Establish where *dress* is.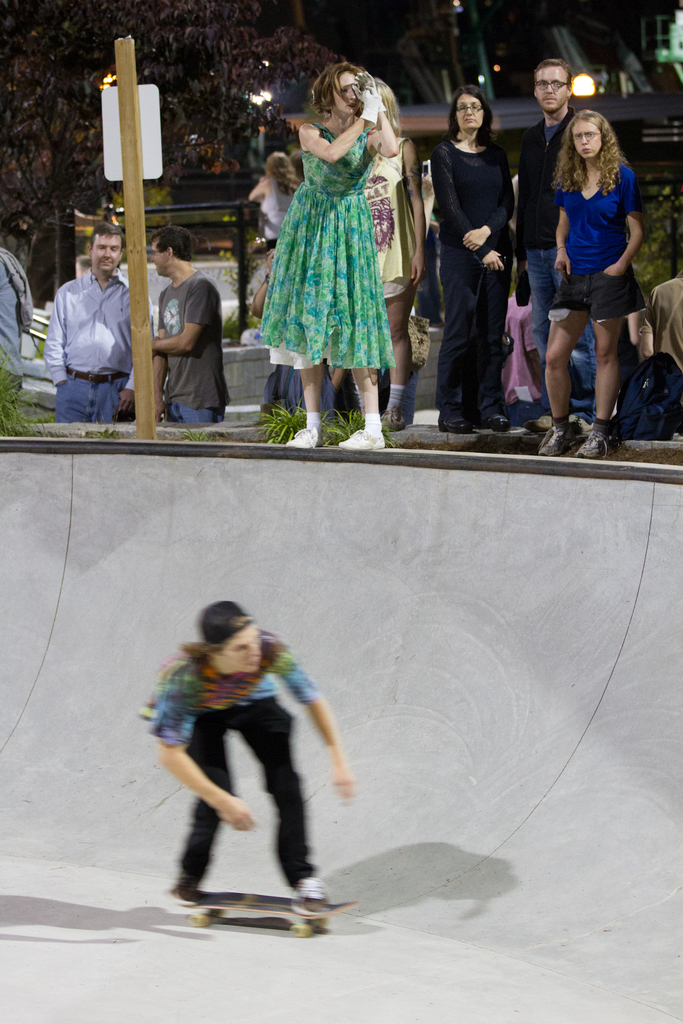
Established at bbox=[266, 83, 416, 351].
